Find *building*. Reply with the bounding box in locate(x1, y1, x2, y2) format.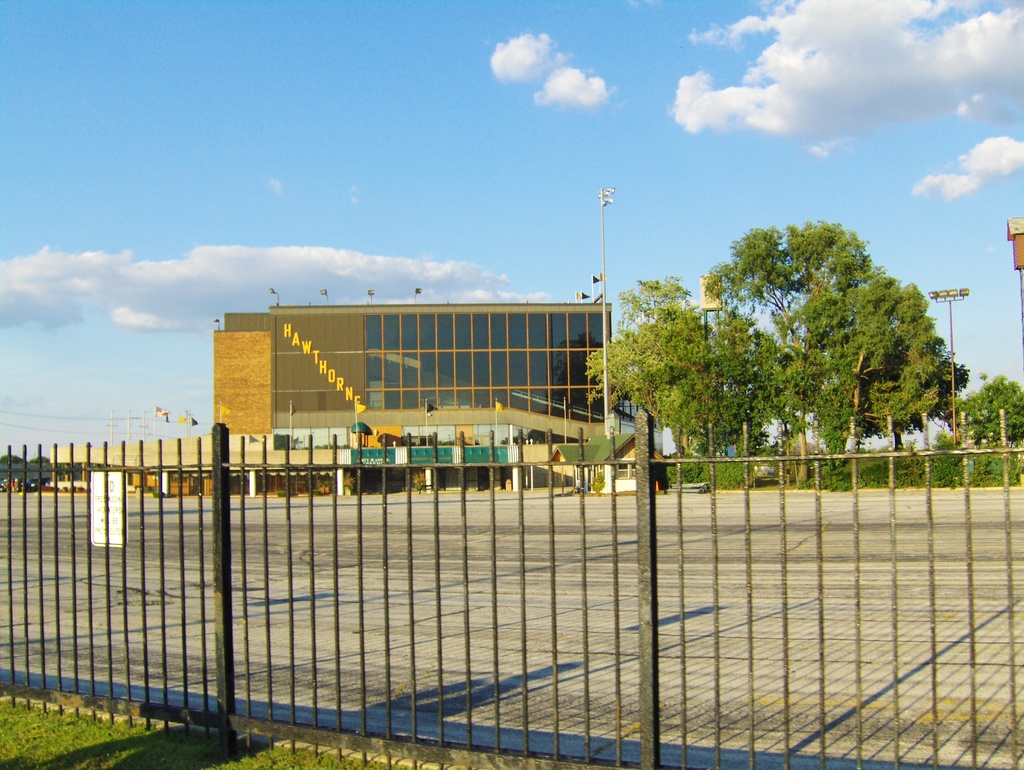
locate(51, 303, 616, 503).
